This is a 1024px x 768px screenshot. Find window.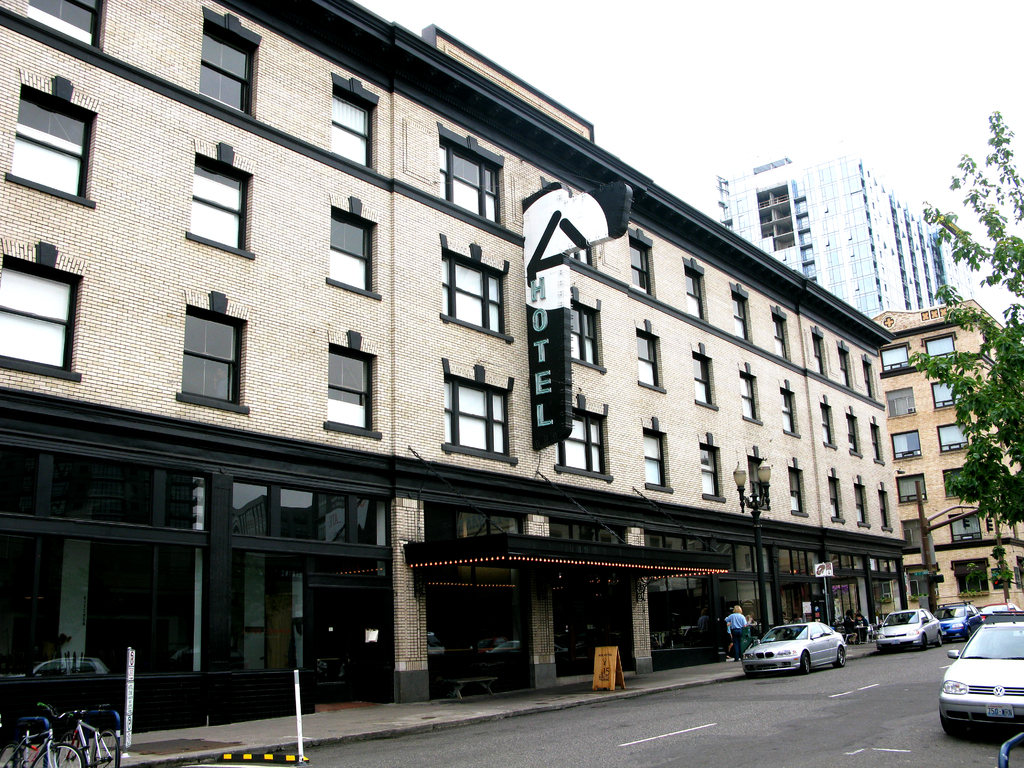
Bounding box: left=772, top=300, right=792, bottom=358.
